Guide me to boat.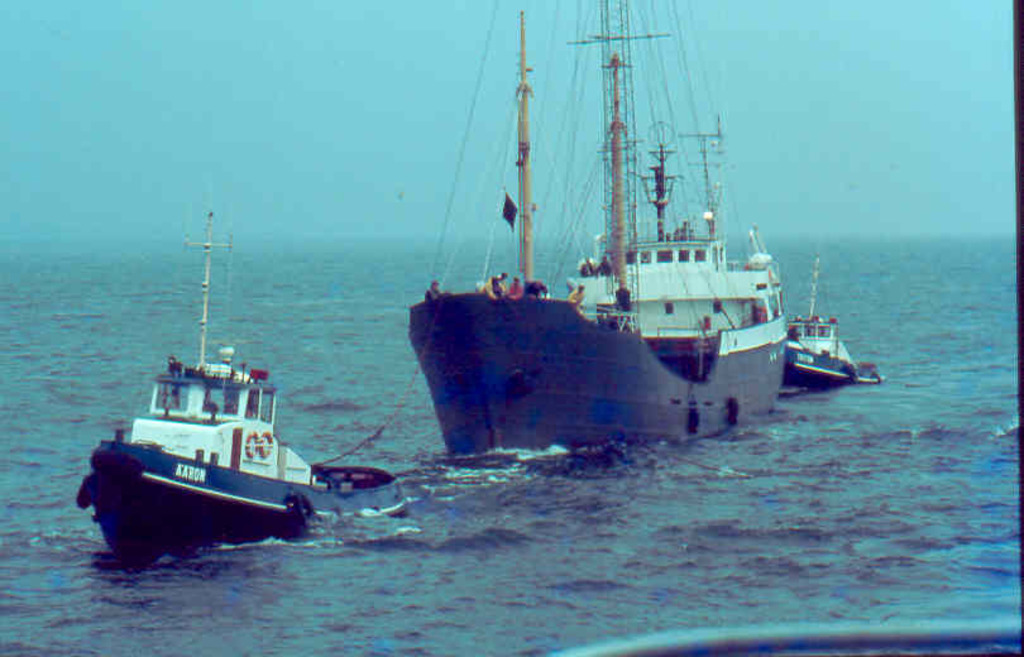
Guidance: BBox(72, 208, 412, 582).
